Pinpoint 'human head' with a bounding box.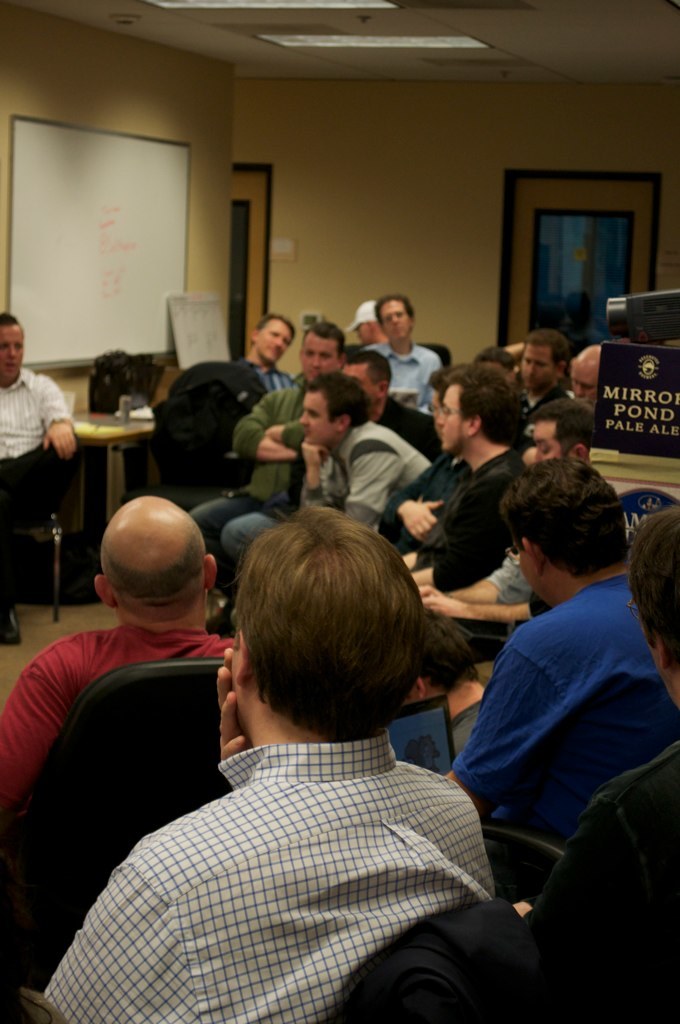
region(247, 313, 295, 367).
